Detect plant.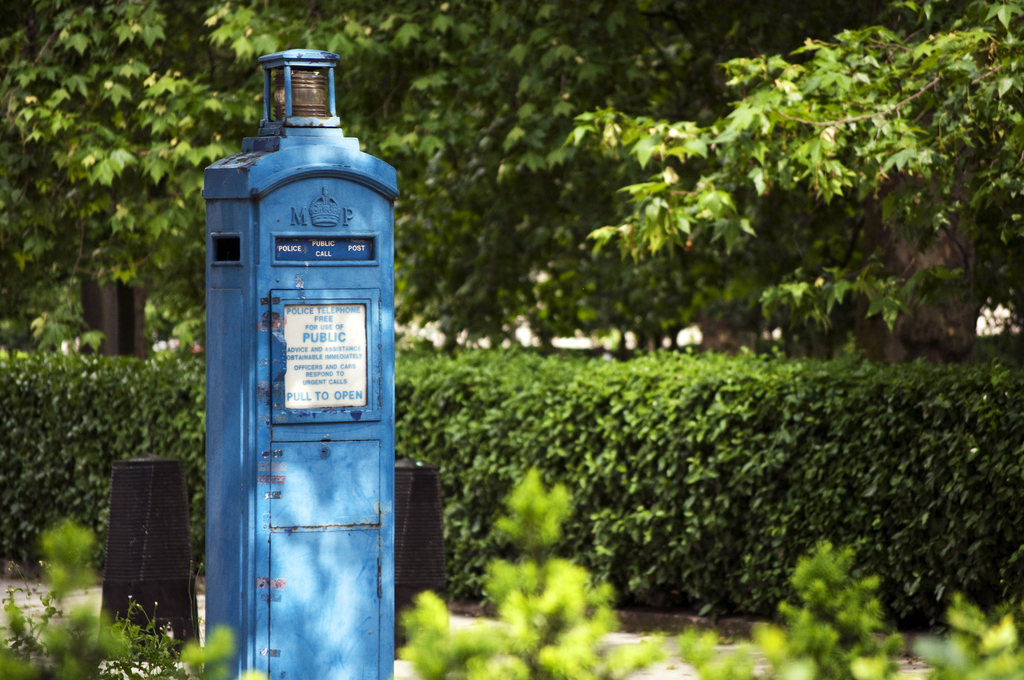
Detected at [912,583,1023,679].
